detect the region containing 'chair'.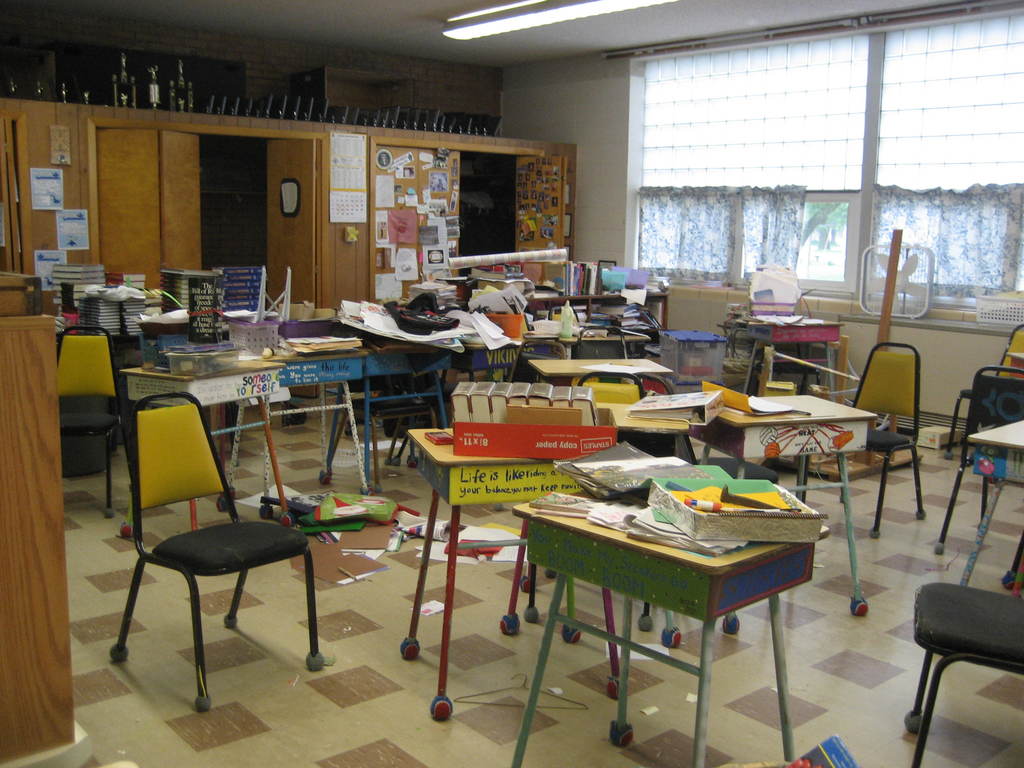
rect(911, 579, 1023, 767).
